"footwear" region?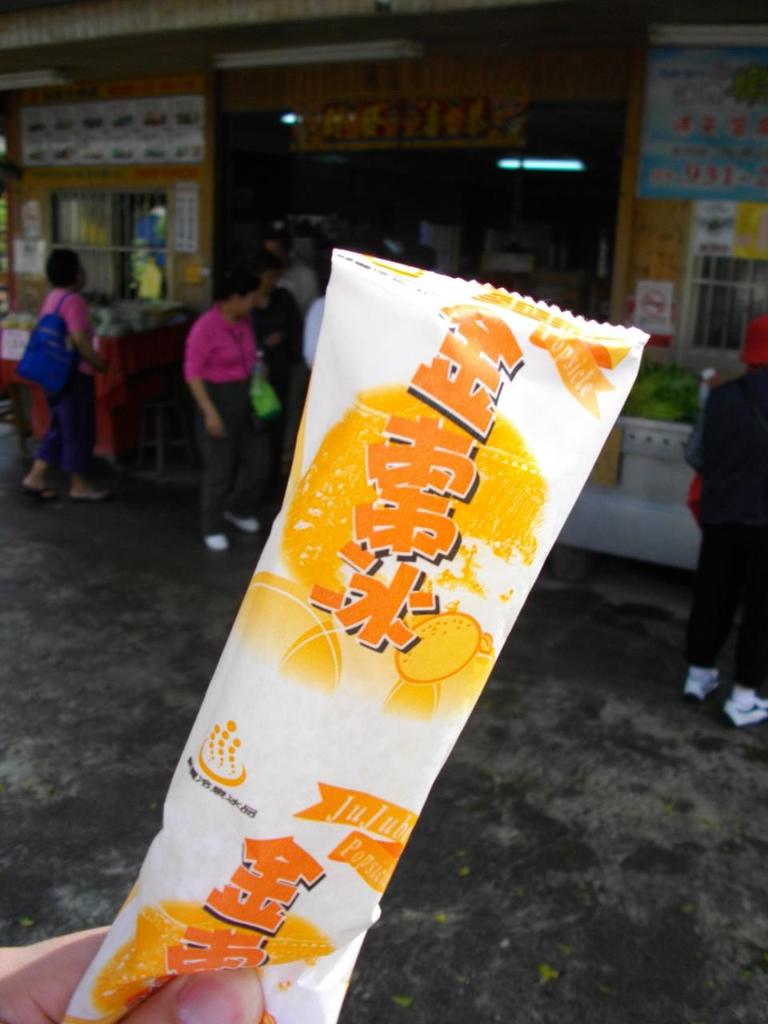
70 478 106 498
